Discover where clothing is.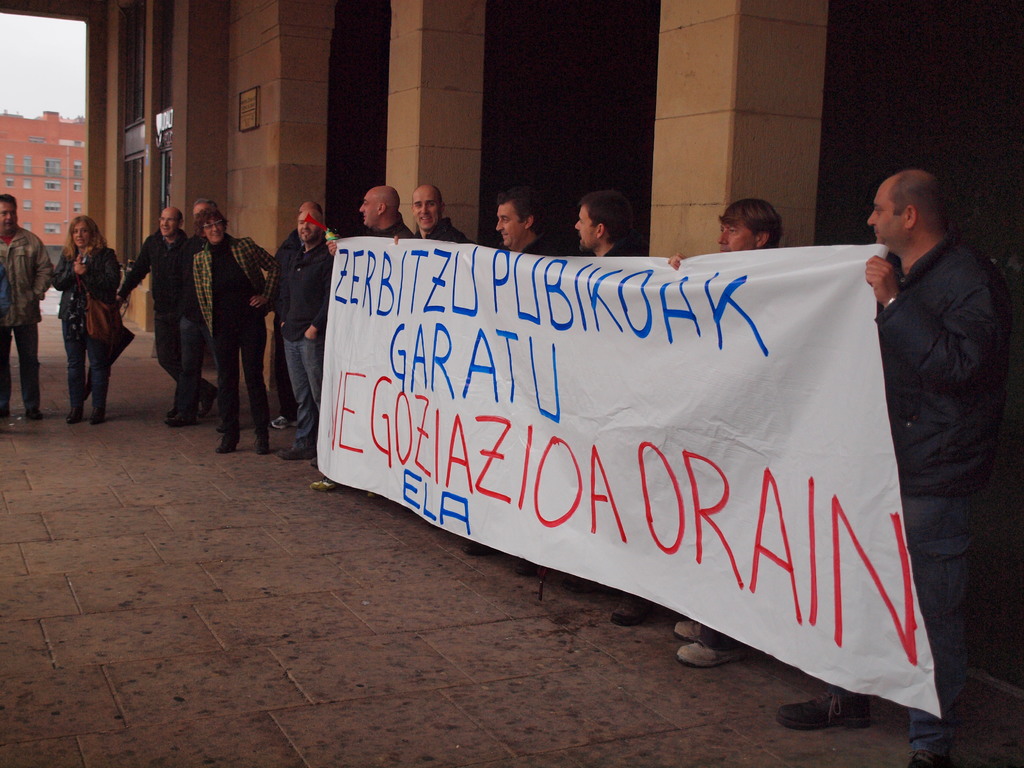
Discovered at bbox(193, 248, 285, 447).
